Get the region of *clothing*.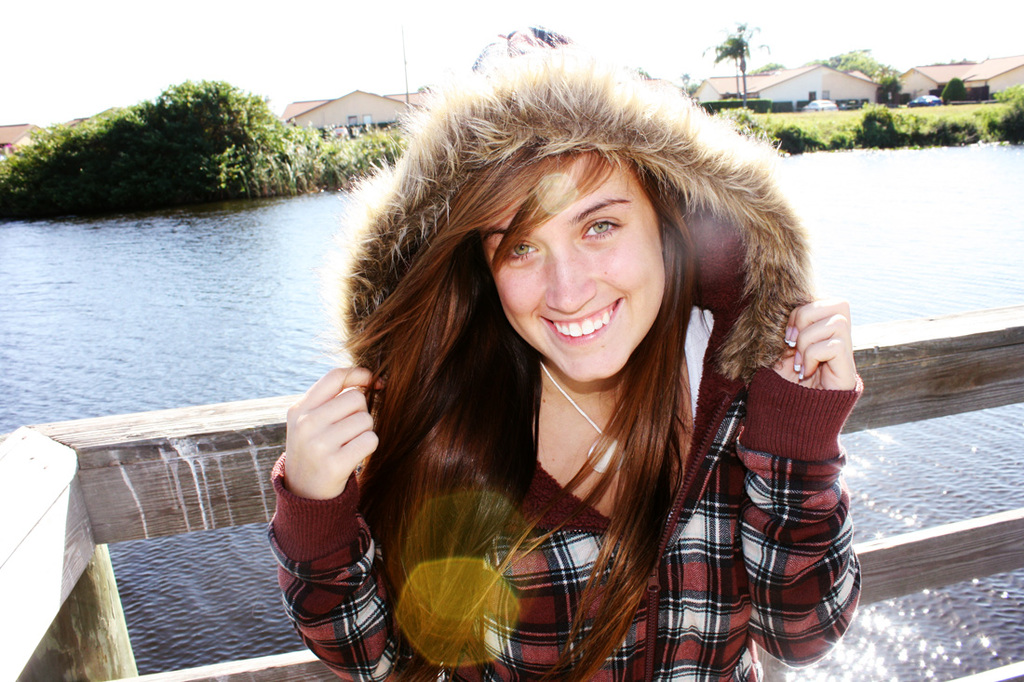
(left=263, top=28, right=868, bottom=681).
